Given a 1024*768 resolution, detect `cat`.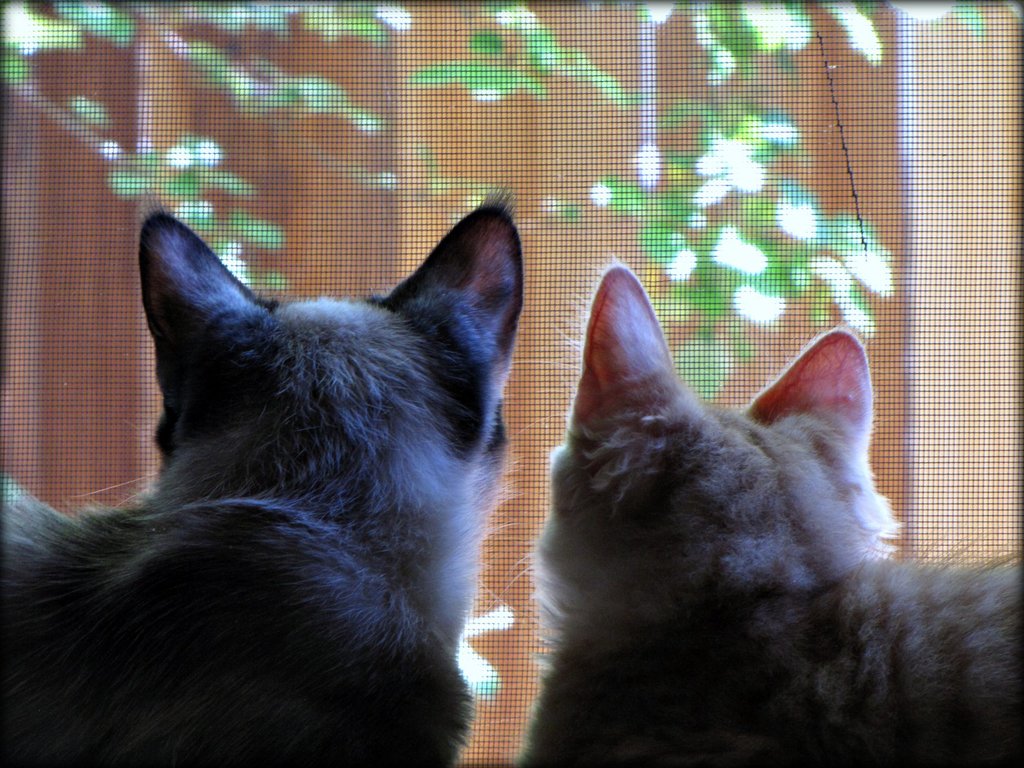
bbox=[516, 259, 1023, 767].
